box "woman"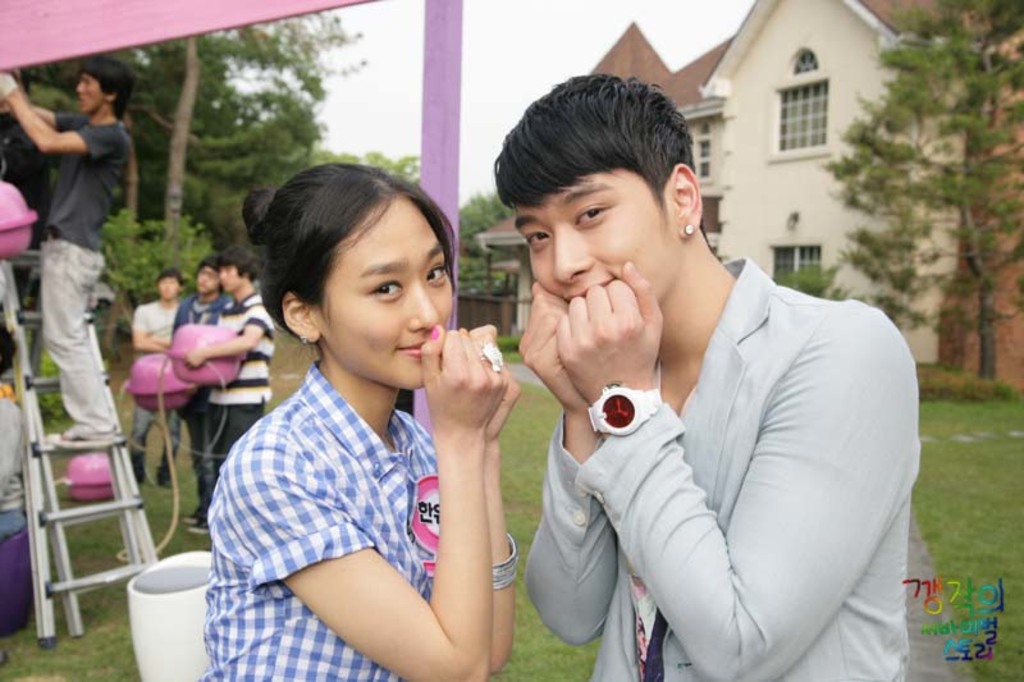
<region>189, 148, 521, 681</region>
